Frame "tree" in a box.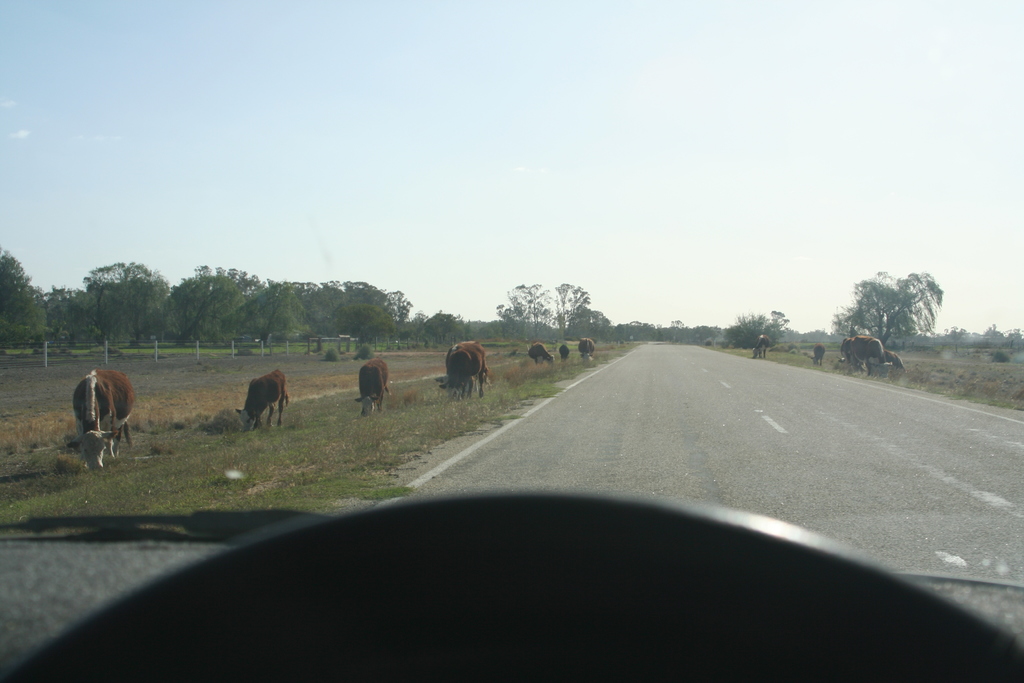
bbox(166, 269, 254, 349).
